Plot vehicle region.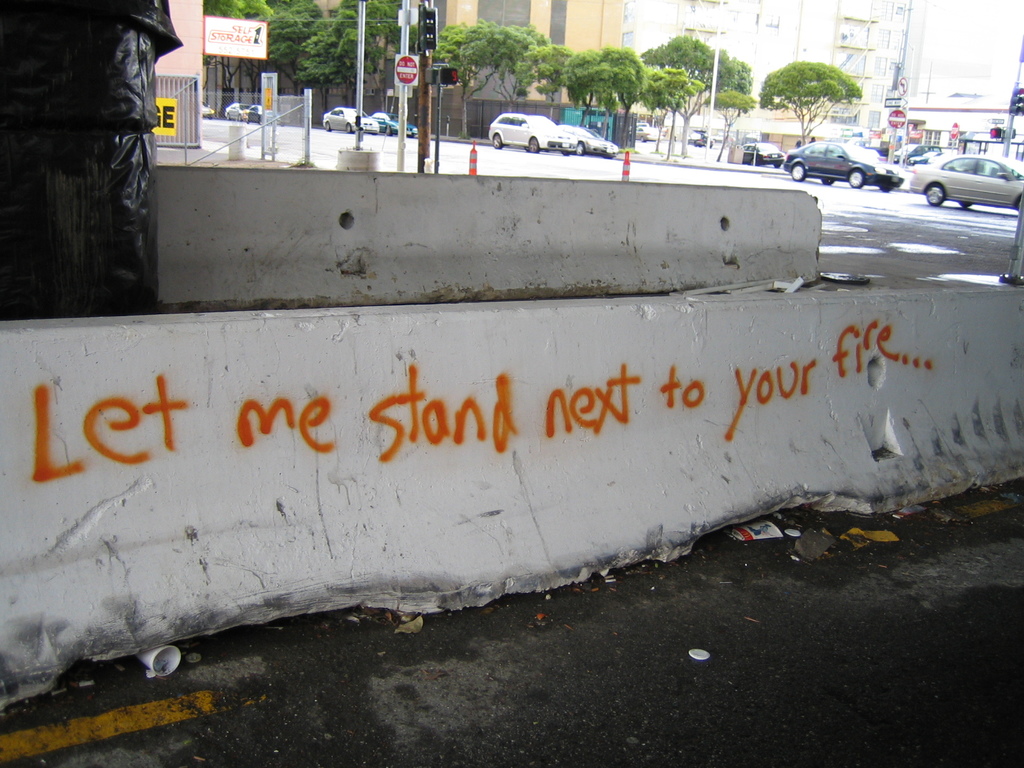
Plotted at <box>687,125,713,147</box>.
